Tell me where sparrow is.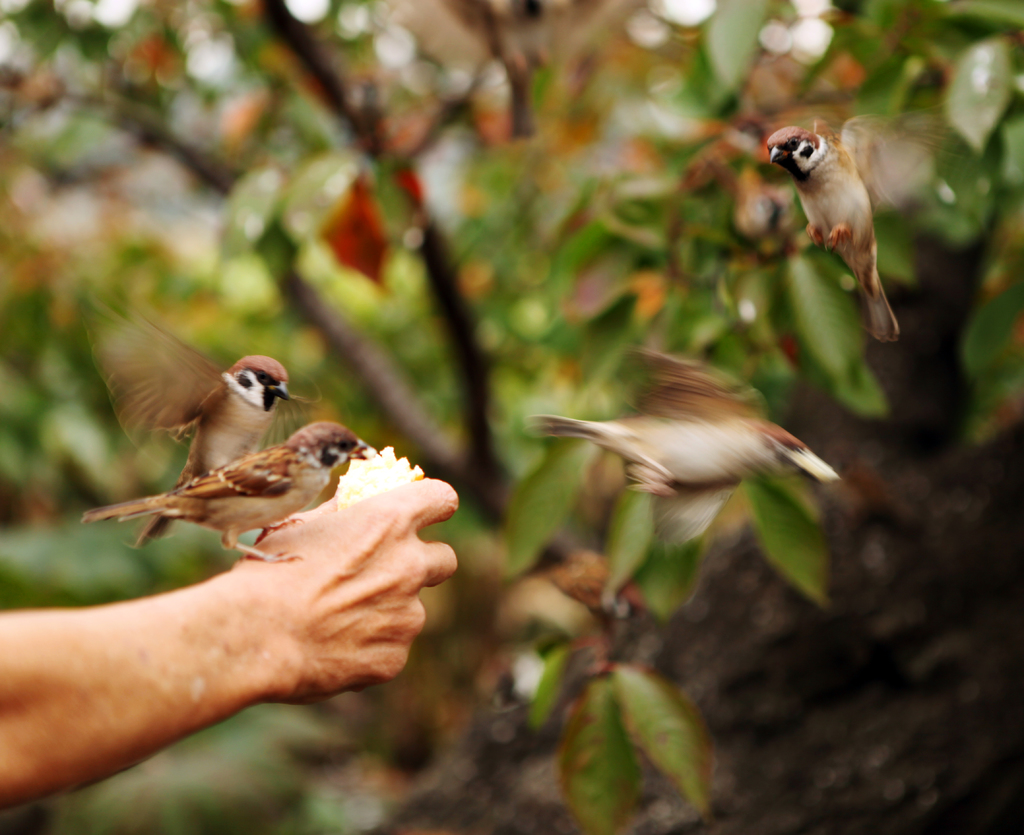
sparrow is at [x1=765, y1=124, x2=948, y2=345].
